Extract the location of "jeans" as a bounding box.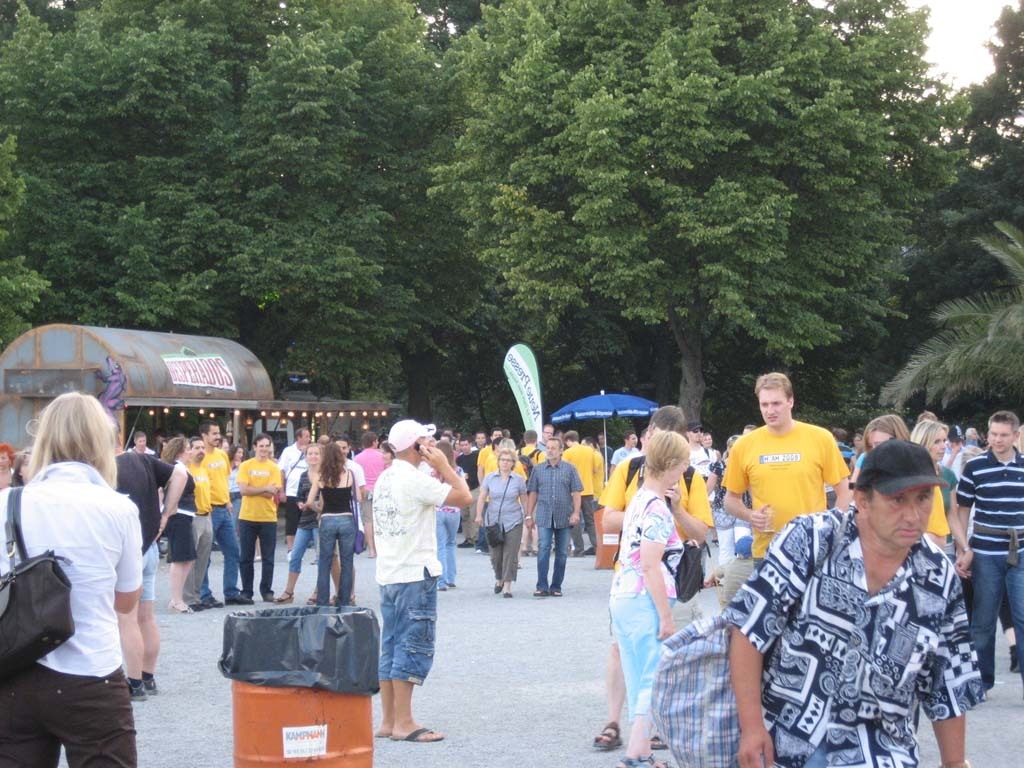
box(5, 657, 136, 757).
